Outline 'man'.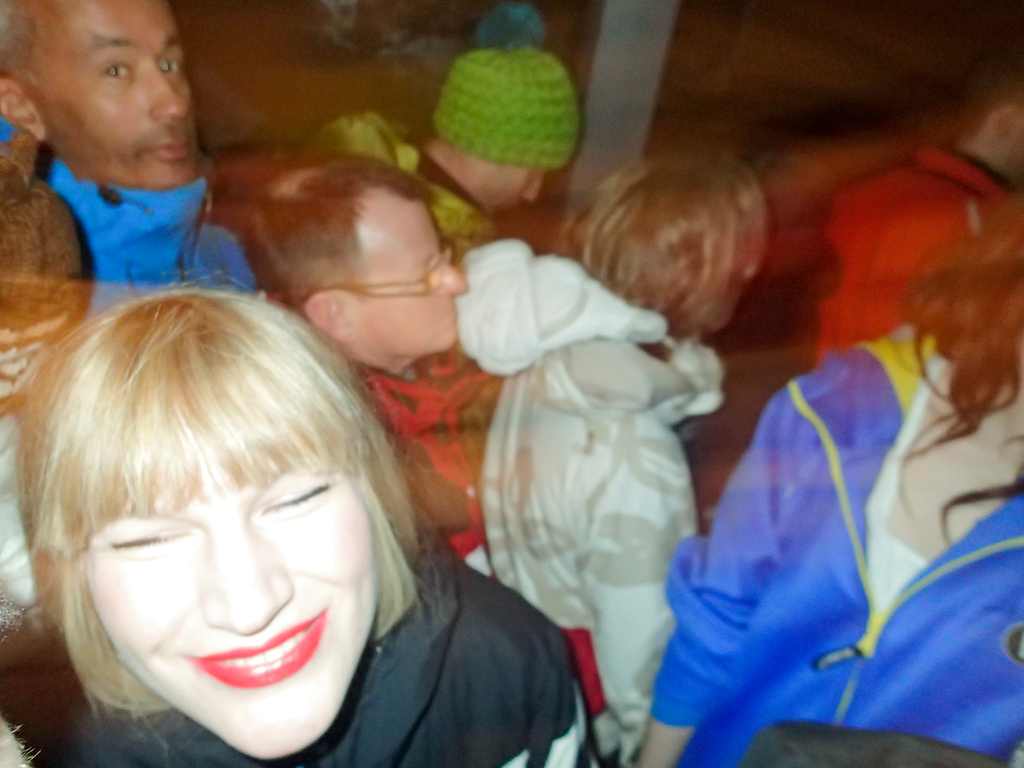
Outline: [814,58,1023,369].
